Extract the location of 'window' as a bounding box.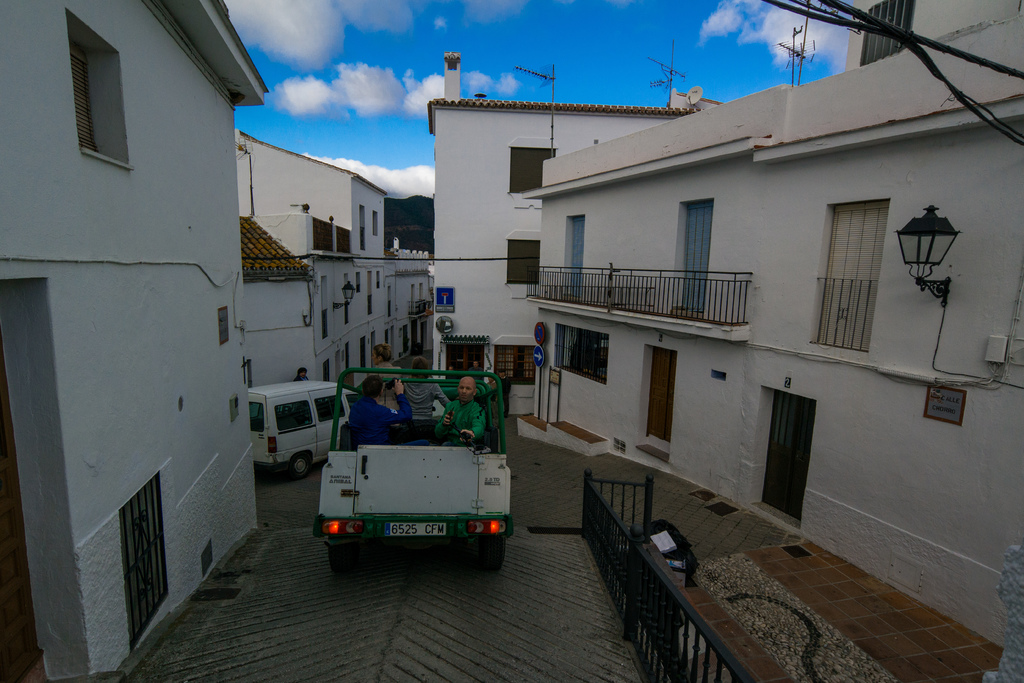
left=316, top=274, right=330, bottom=329.
